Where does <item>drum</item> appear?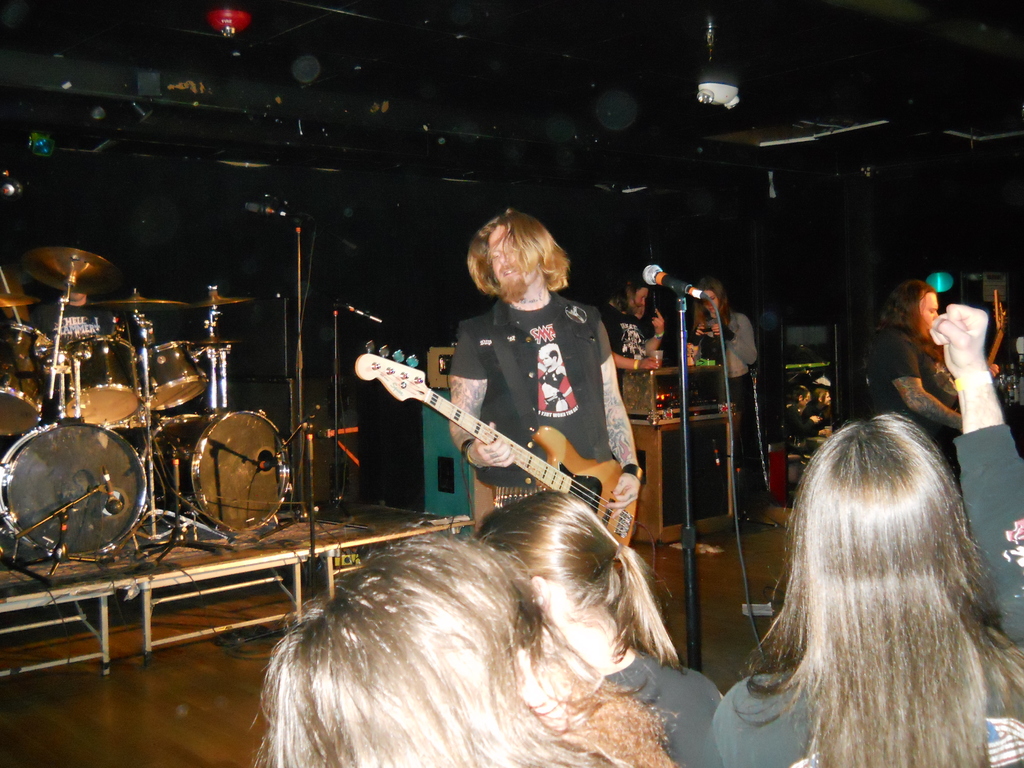
Appears at [0,371,168,575].
